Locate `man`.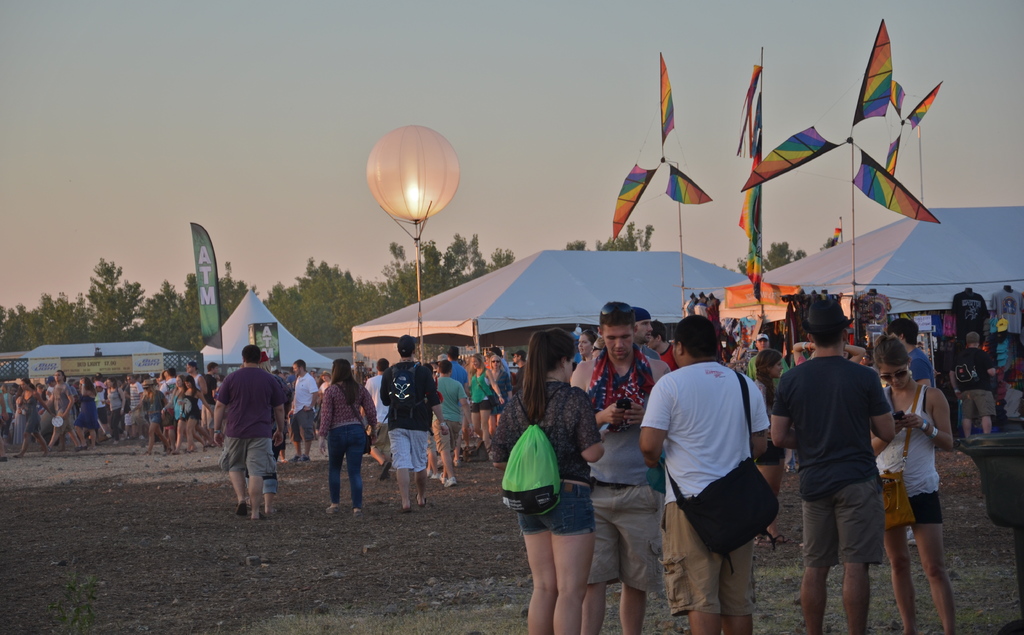
Bounding box: {"left": 506, "top": 352, "right": 528, "bottom": 396}.
